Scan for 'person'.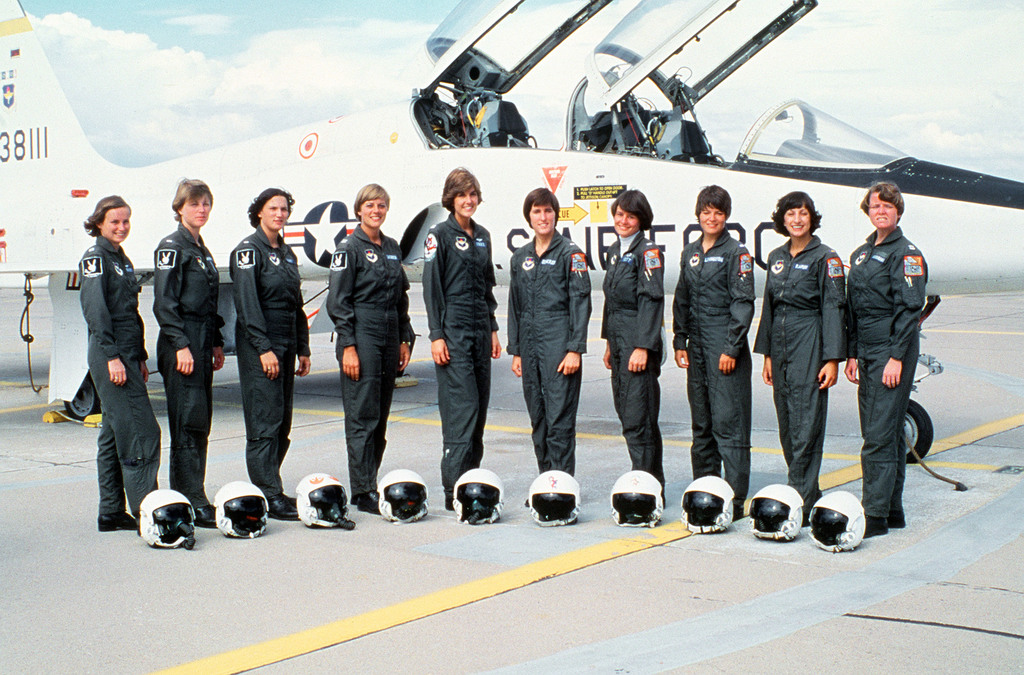
Scan result: 150:177:229:527.
